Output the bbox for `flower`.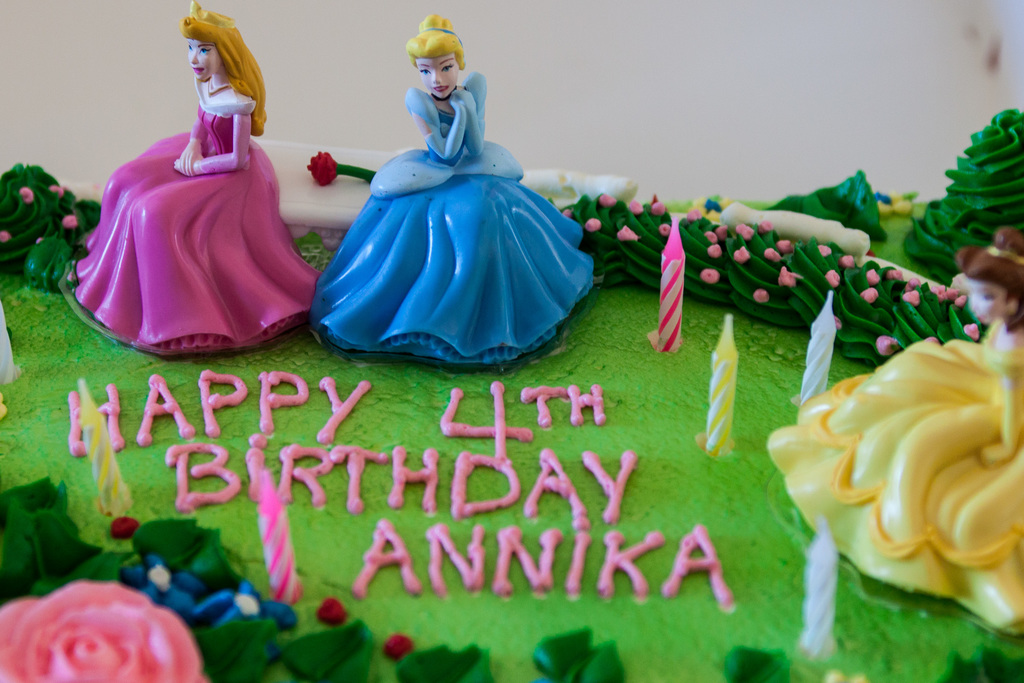
locate(775, 238, 791, 252).
